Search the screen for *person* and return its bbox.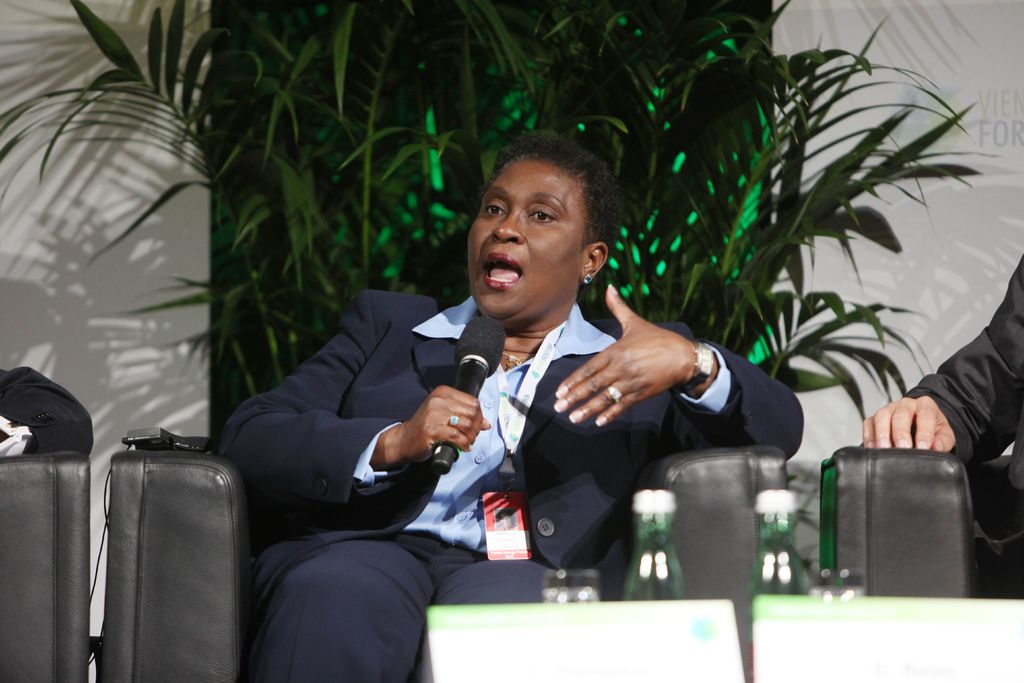
Found: region(216, 126, 804, 682).
